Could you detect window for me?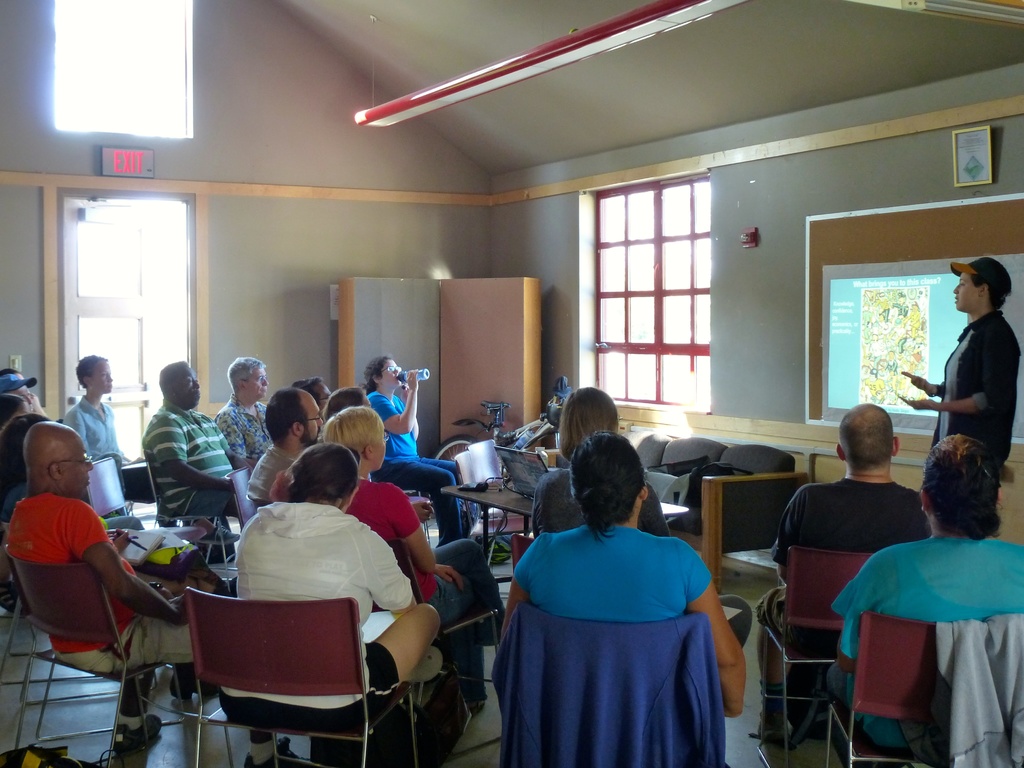
Detection result: [left=41, top=0, right=205, bottom=147].
